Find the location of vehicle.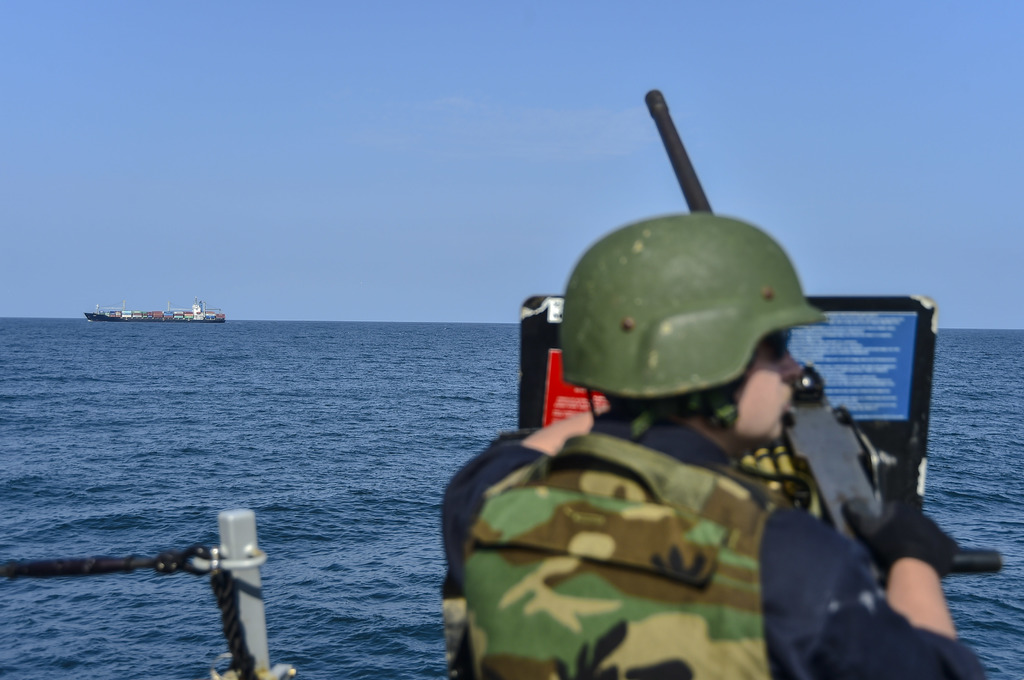
Location: left=84, top=296, right=223, bottom=322.
